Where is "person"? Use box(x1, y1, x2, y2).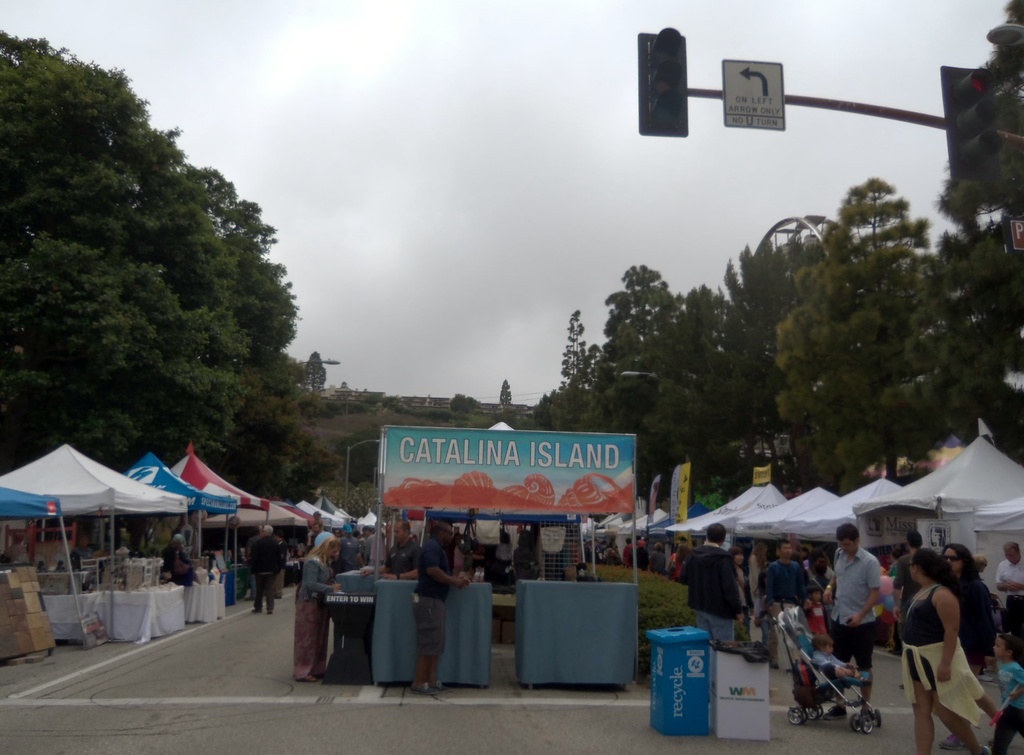
box(251, 525, 289, 608).
